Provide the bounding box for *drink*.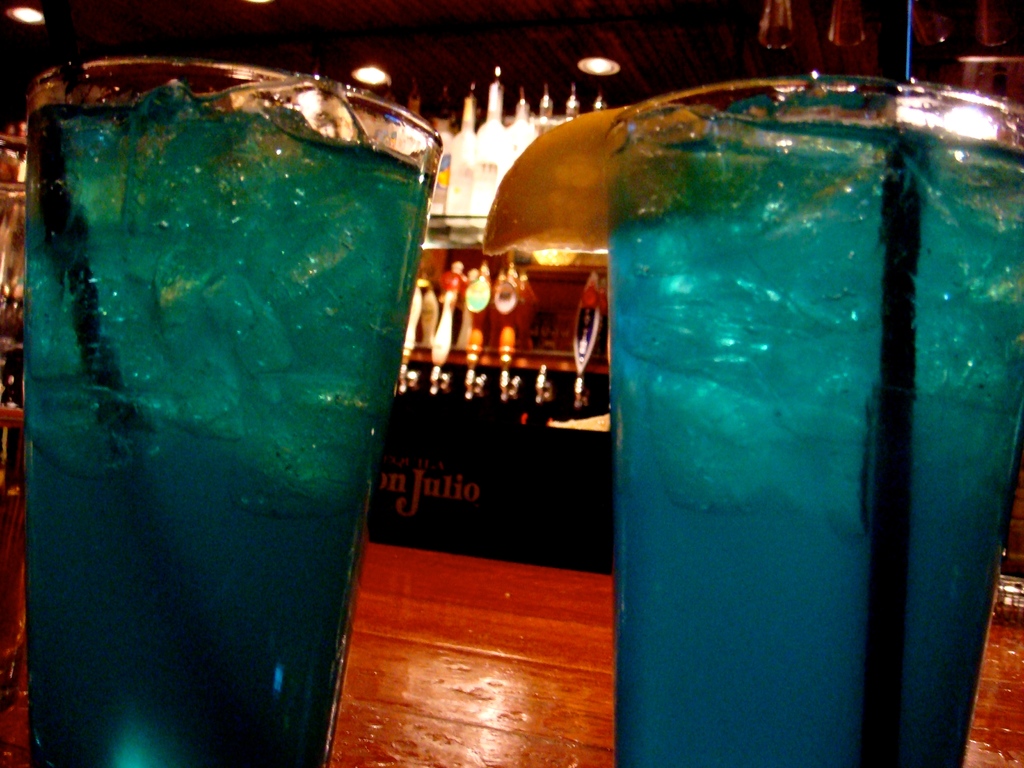
rect(57, 46, 421, 767).
